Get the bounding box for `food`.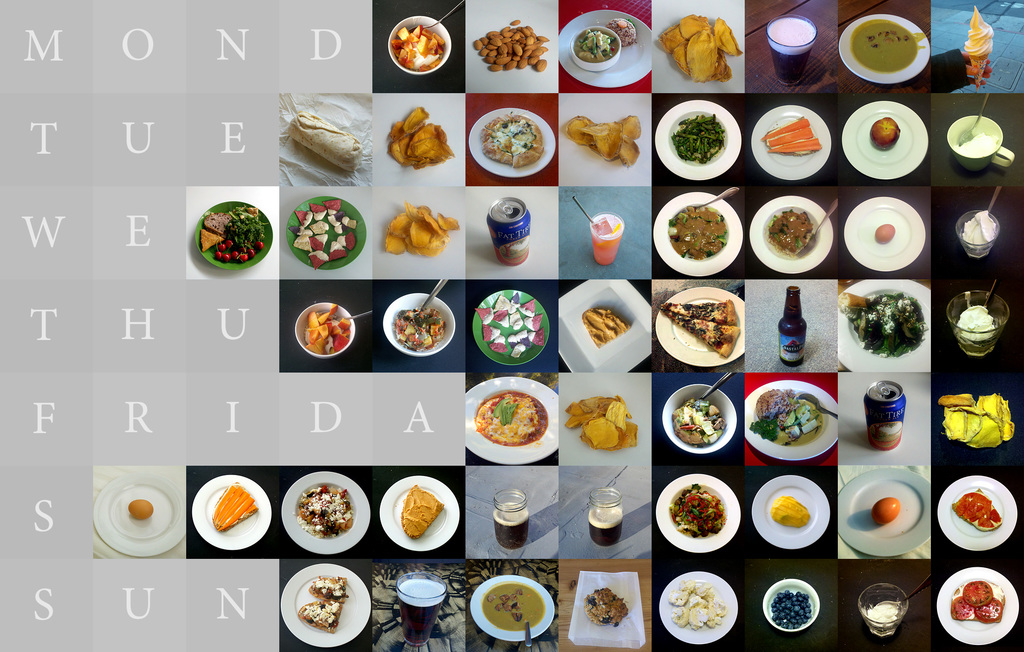
(870, 117, 899, 149).
